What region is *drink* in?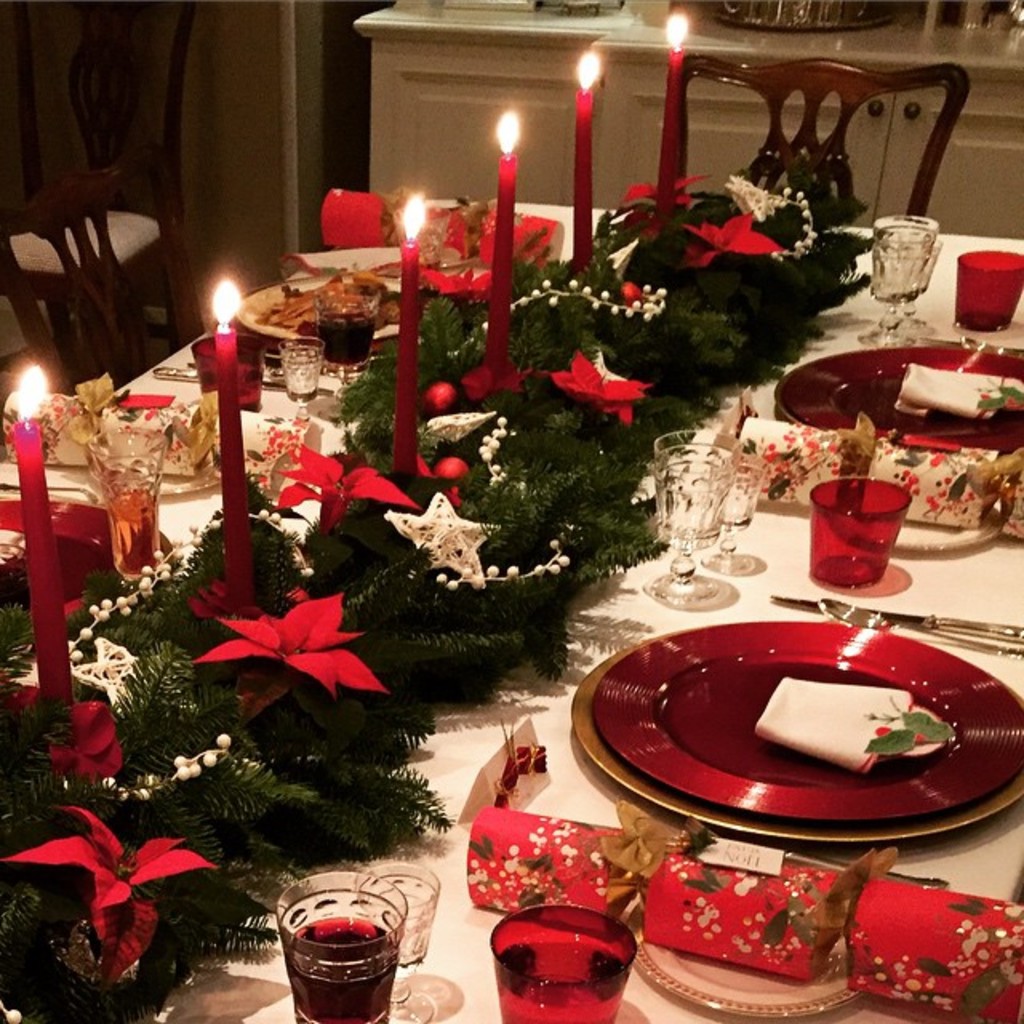
315:307:370:357.
